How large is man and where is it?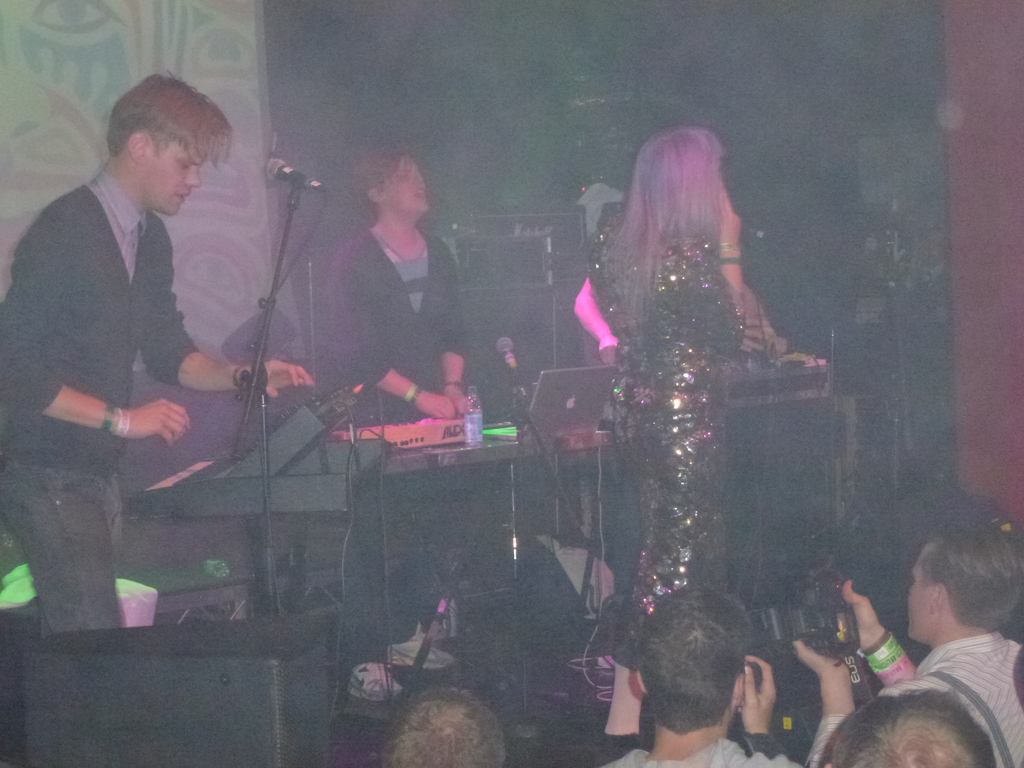
Bounding box: {"x1": 824, "y1": 685, "x2": 989, "y2": 767}.
